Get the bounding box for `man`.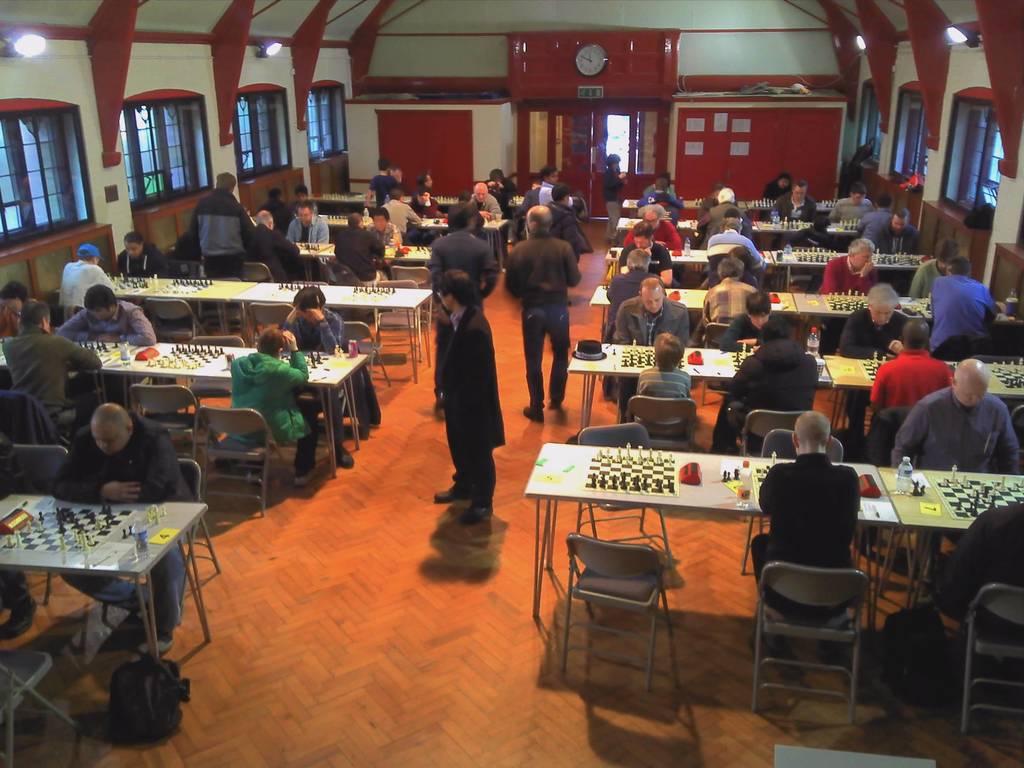
{"x1": 47, "y1": 401, "x2": 194, "y2": 657}.
